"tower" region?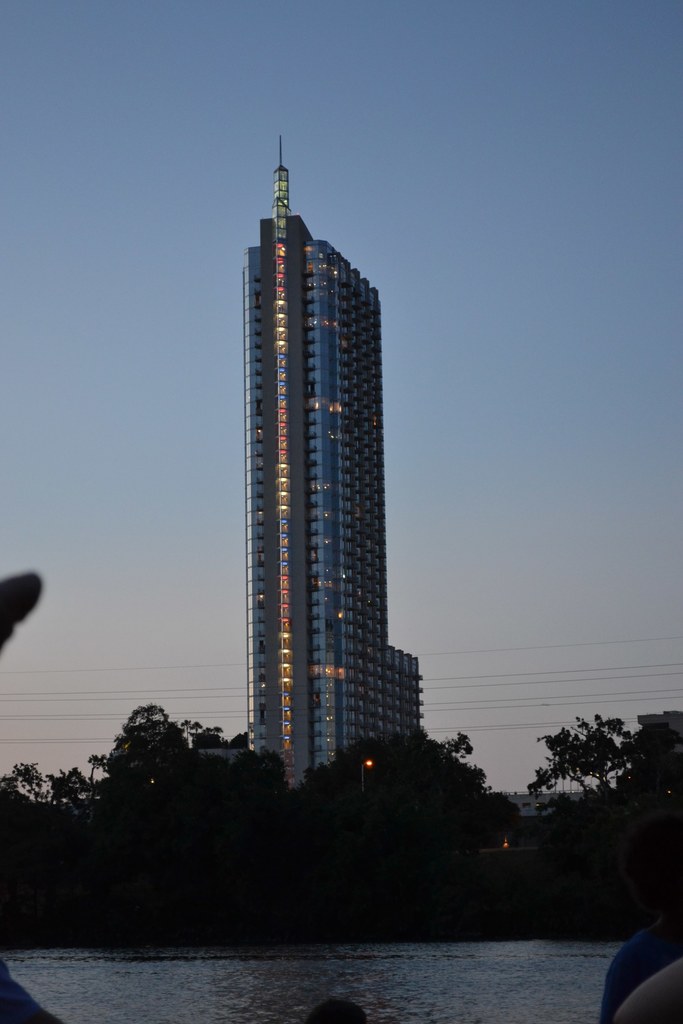
l=213, t=141, r=422, b=785
